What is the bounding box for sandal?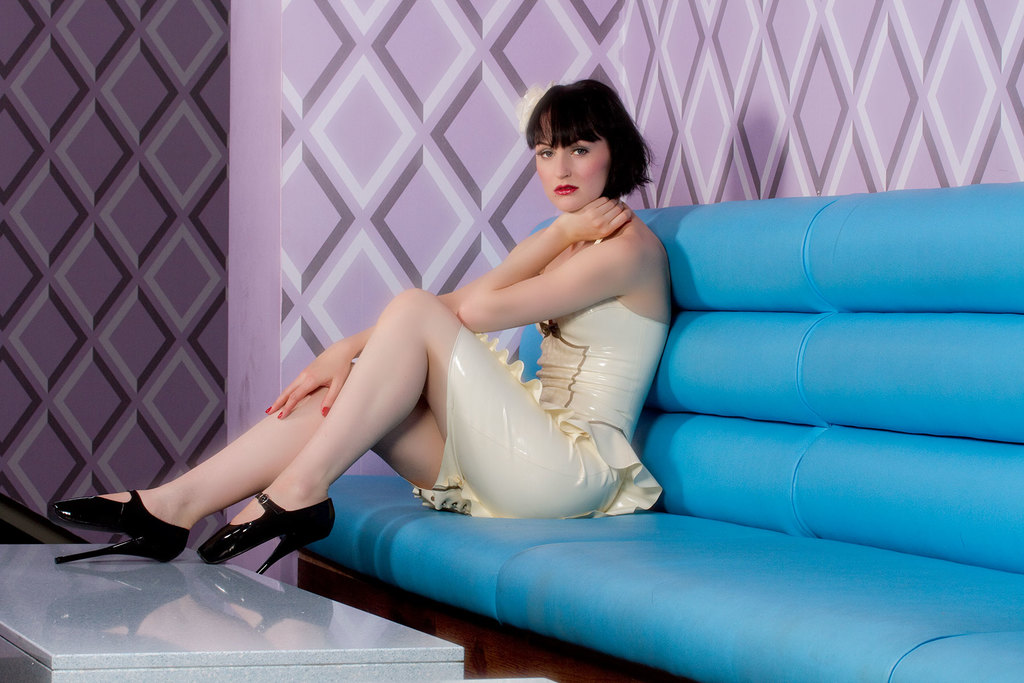
[x1=198, y1=492, x2=340, y2=577].
